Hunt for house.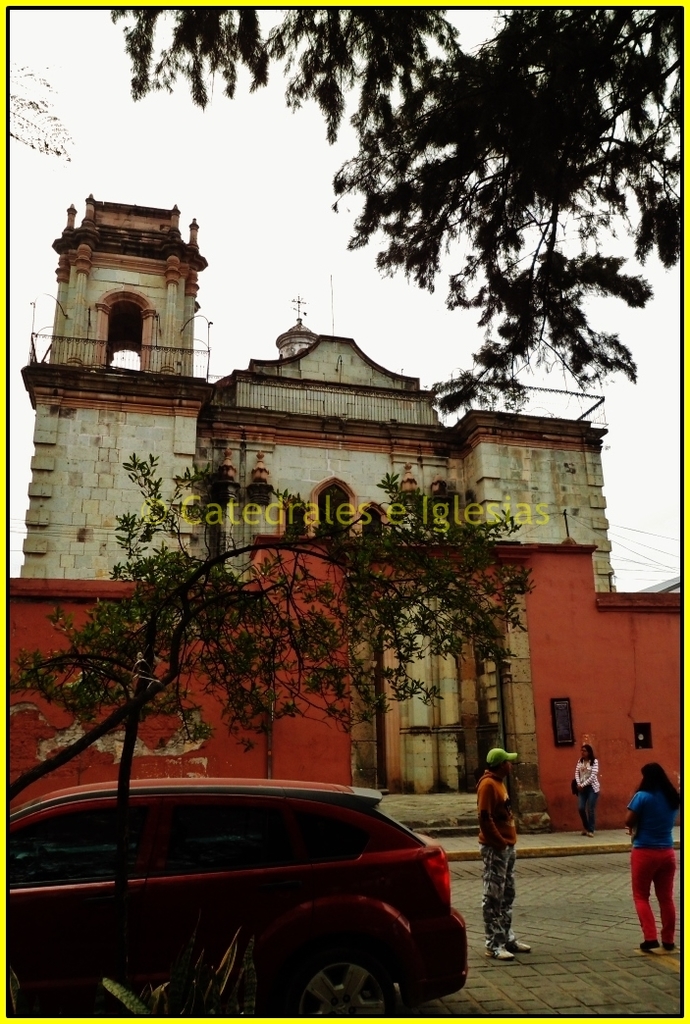
Hunted down at BBox(12, 183, 629, 838).
